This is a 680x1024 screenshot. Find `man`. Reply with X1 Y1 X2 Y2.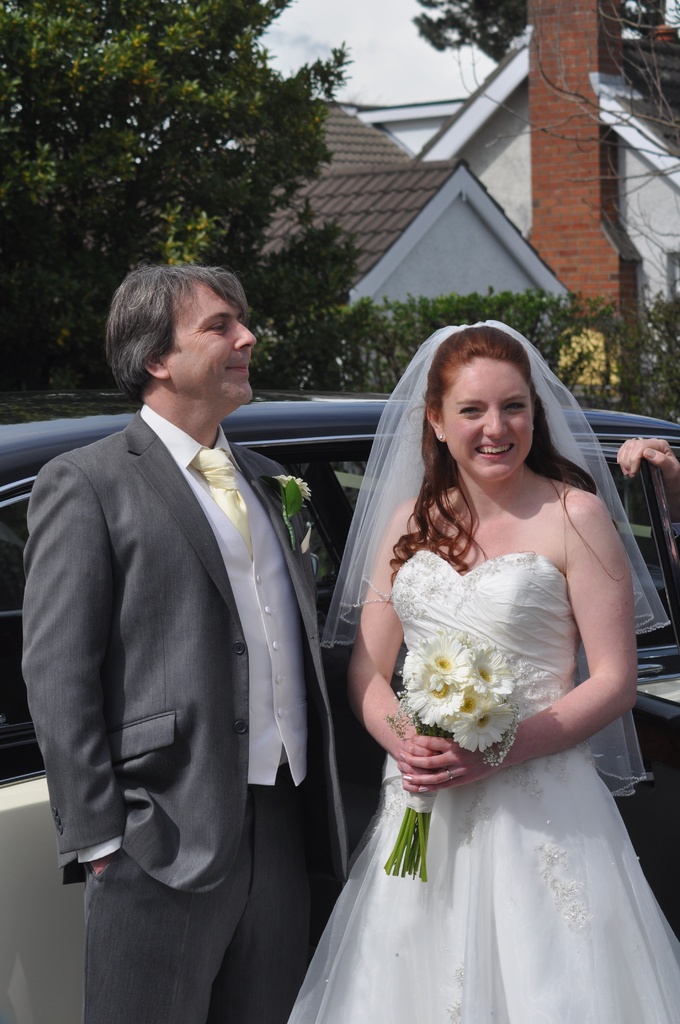
617 438 679 515.
